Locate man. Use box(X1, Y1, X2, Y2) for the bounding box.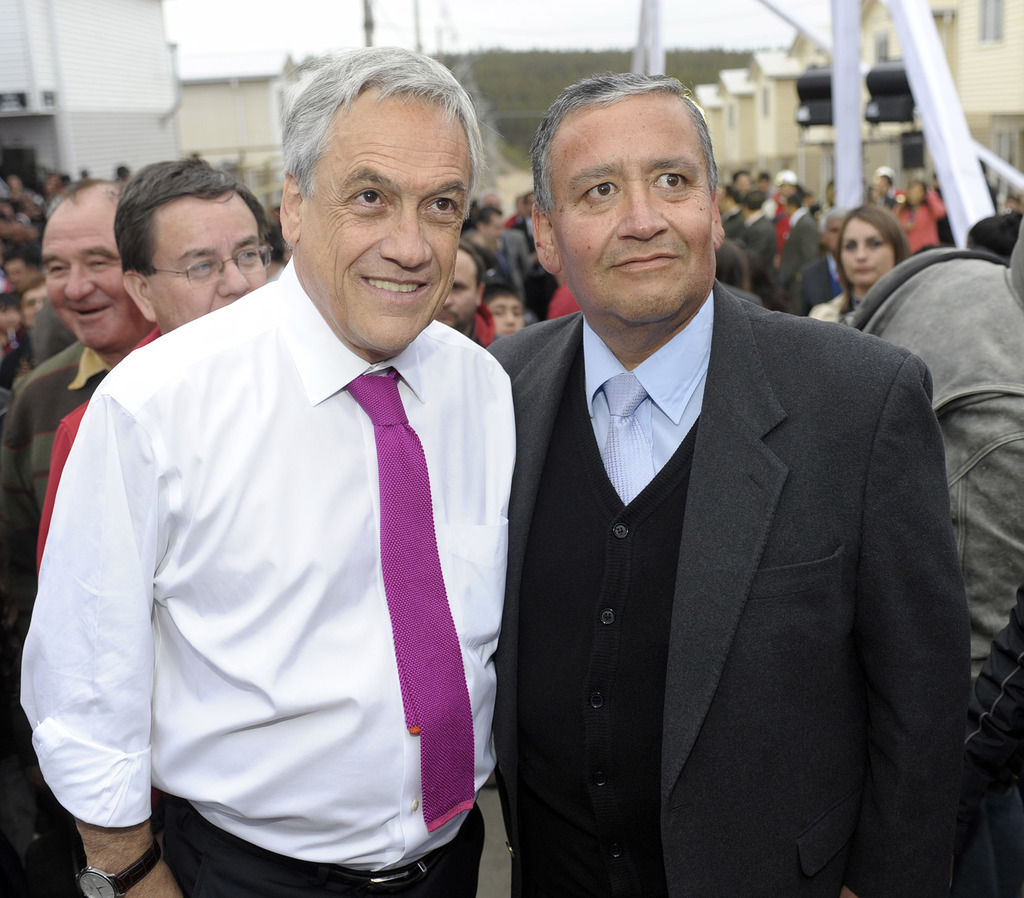
box(435, 239, 497, 344).
